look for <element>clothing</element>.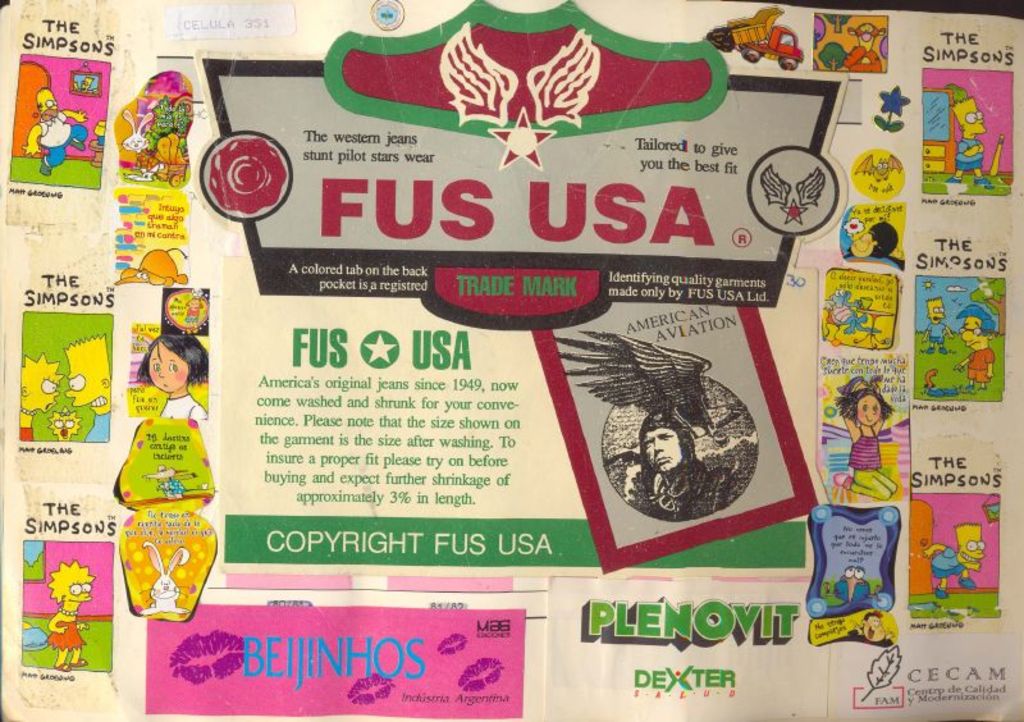
Found: box(83, 408, 109, 442).
